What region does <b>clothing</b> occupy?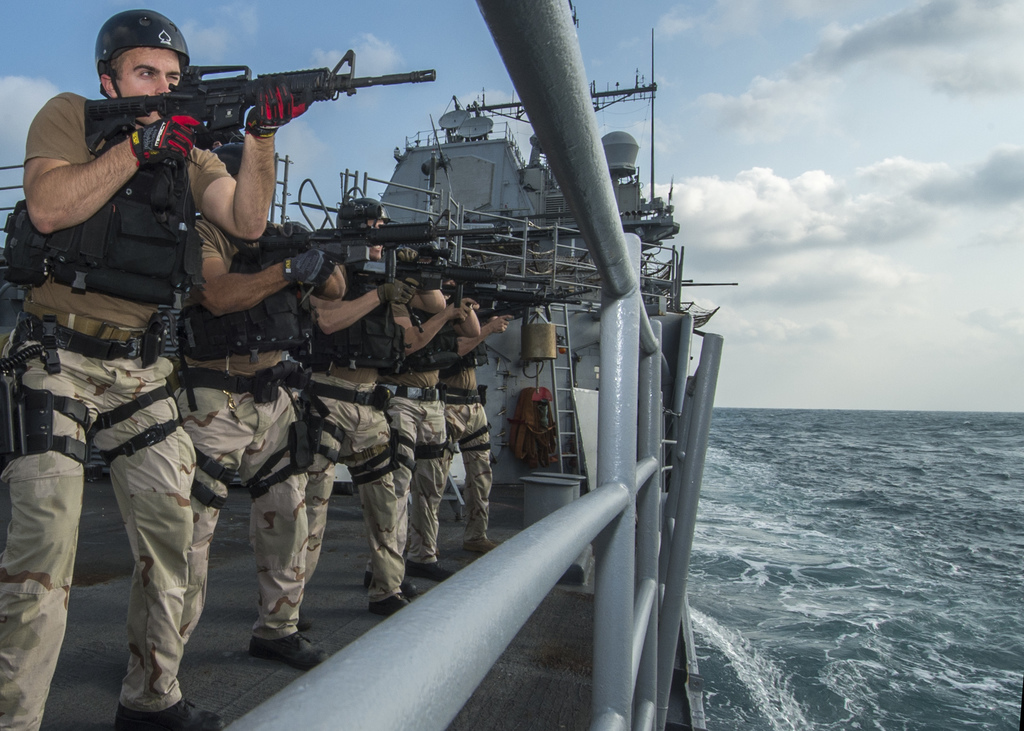
<region>169, 207, 309, 636</region>.
